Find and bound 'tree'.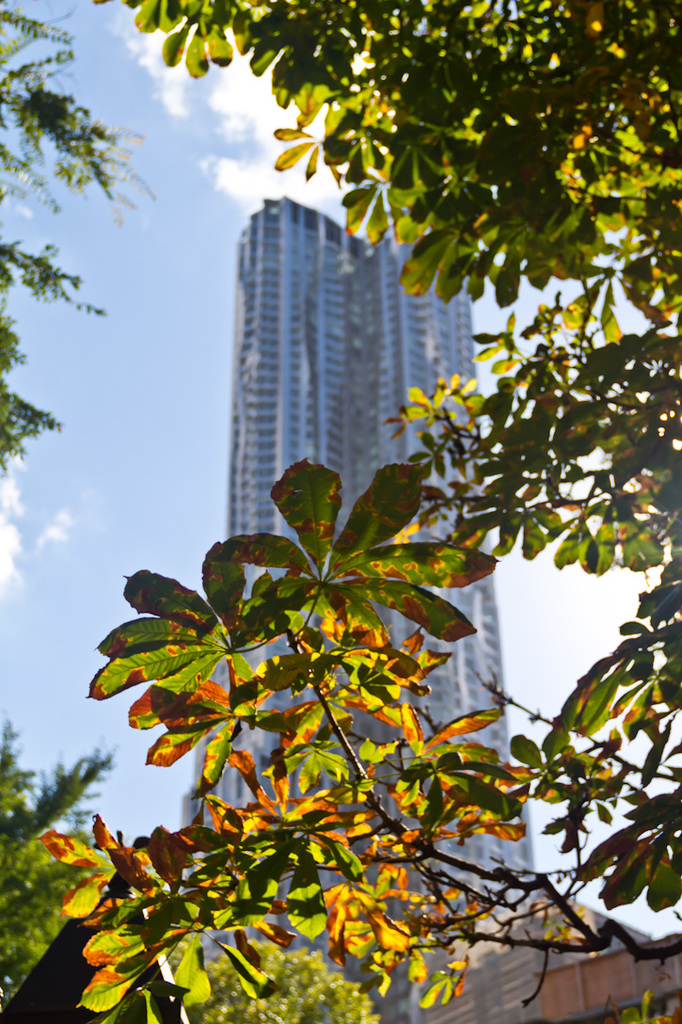
Bound: [left=0, top=0, right=158, bottom=1023].
